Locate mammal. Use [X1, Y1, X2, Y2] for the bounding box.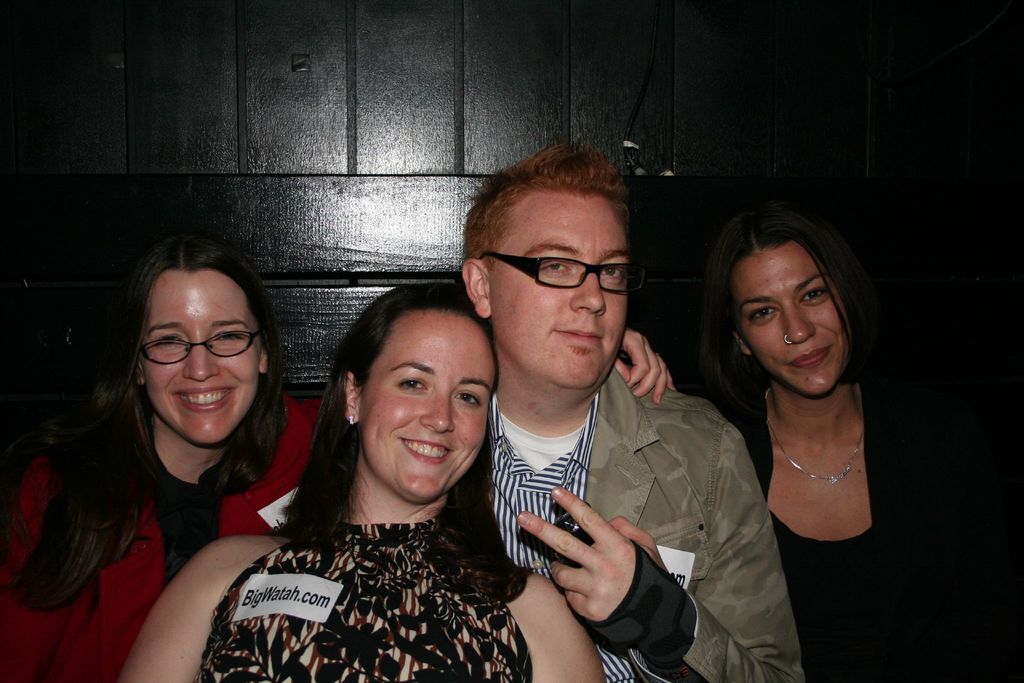
[450, 140, 805, 682].
